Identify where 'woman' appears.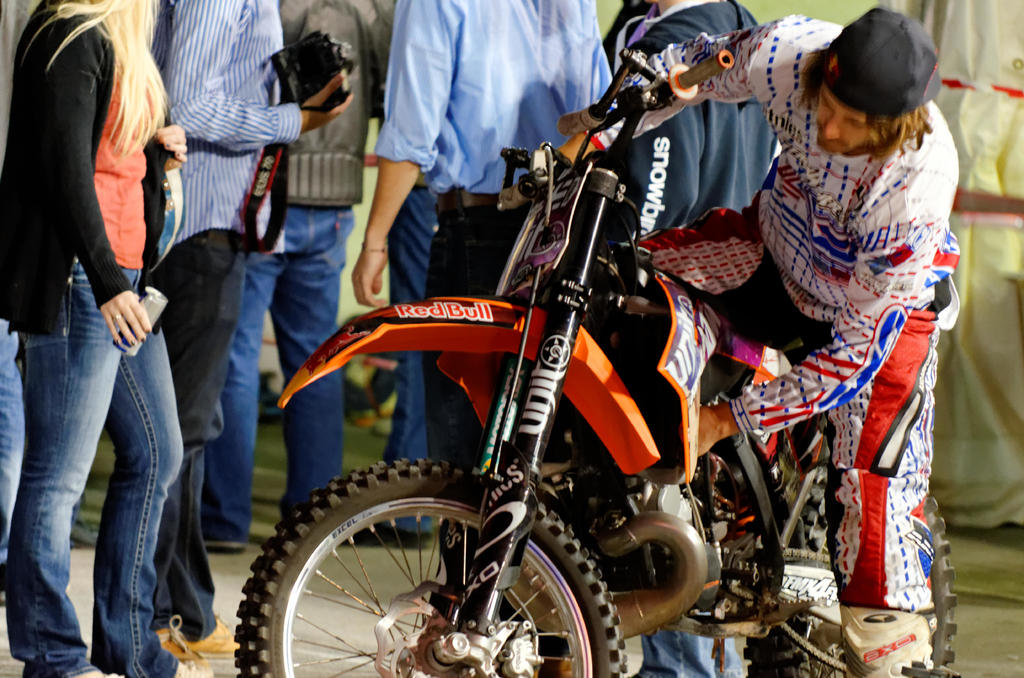
Appears at crop(8, 5, 202, 654).
